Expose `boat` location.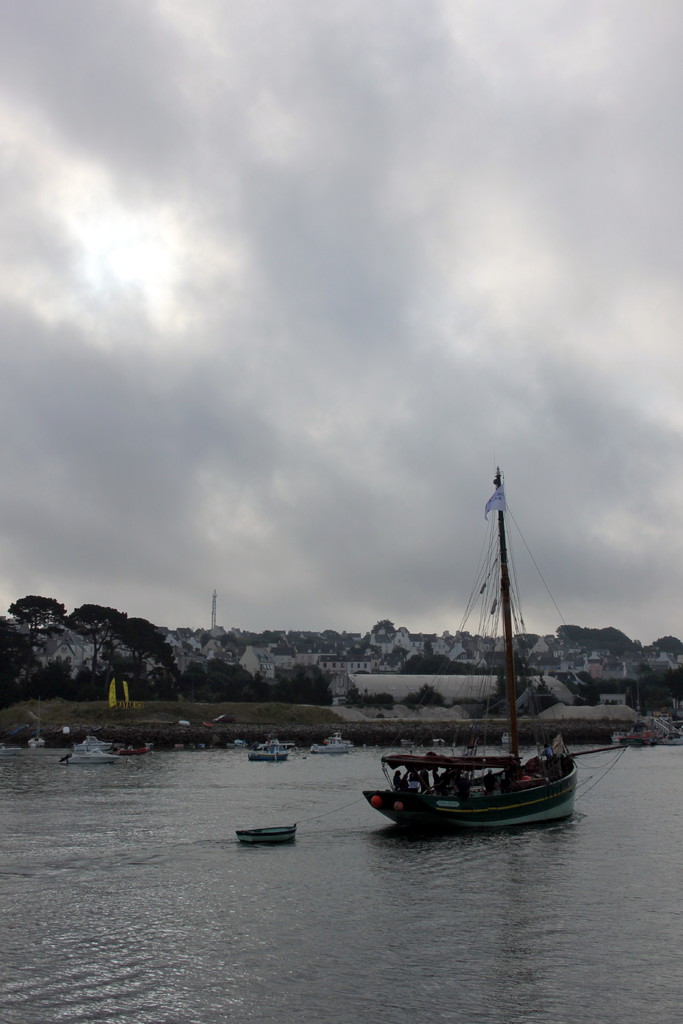
Exposed at <box>58,735,118,767</box>.
